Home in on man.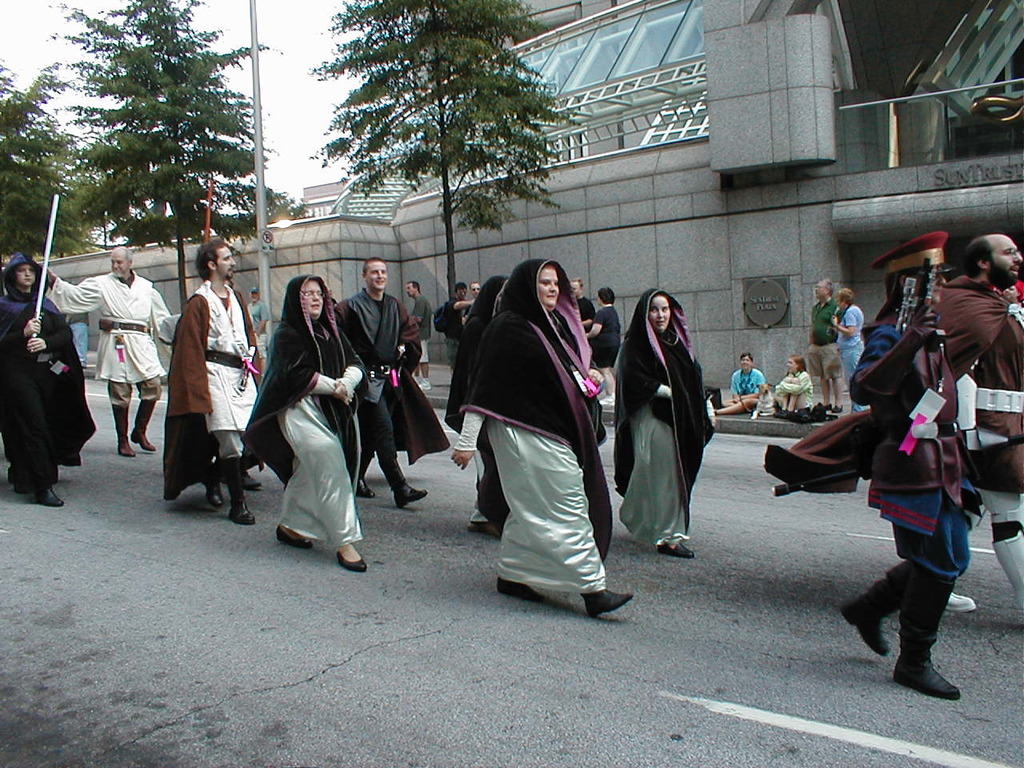
Homed in at <box>934,234,1023,618</box>.
